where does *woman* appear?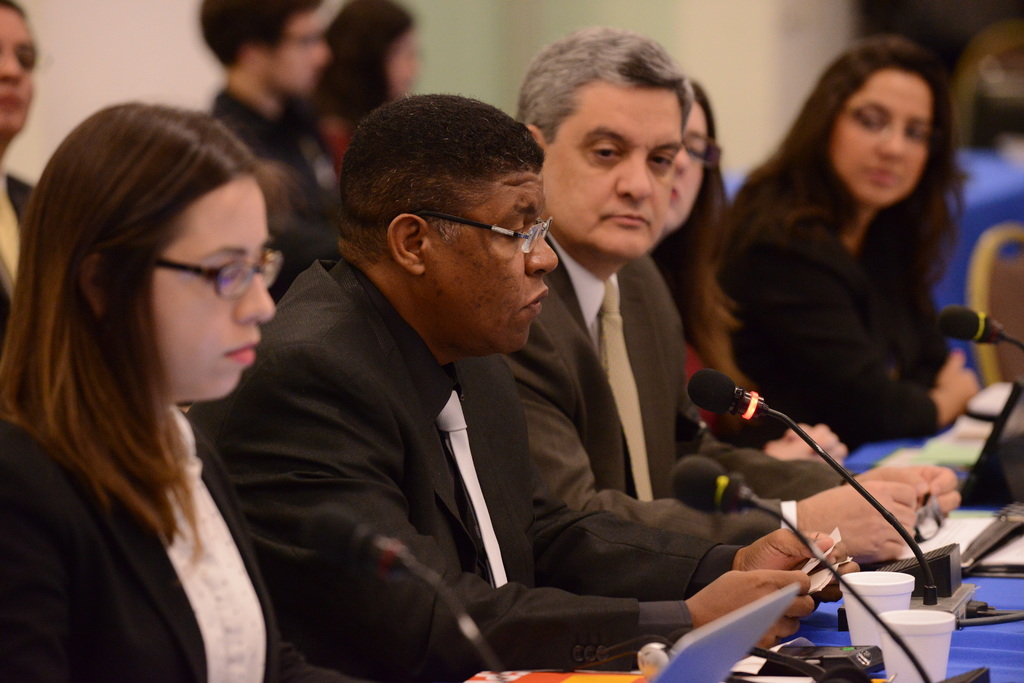
Appears at bbox=[718, 42, 988, 438].
